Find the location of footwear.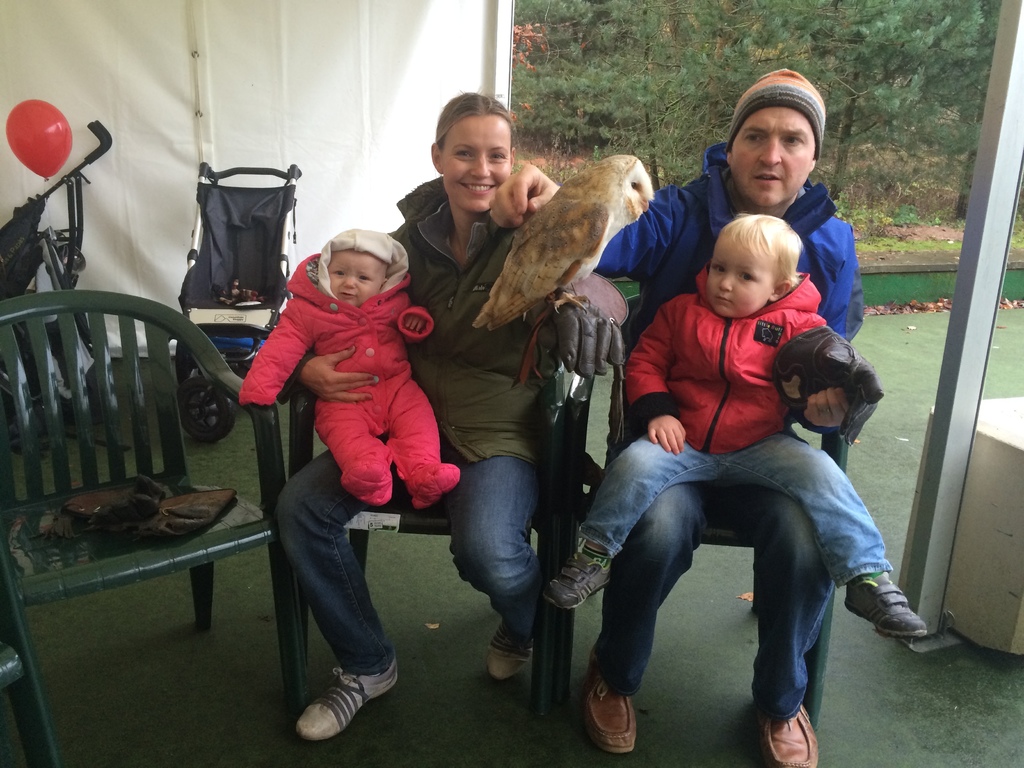
Location: <box>293,659,387,744</box>.
